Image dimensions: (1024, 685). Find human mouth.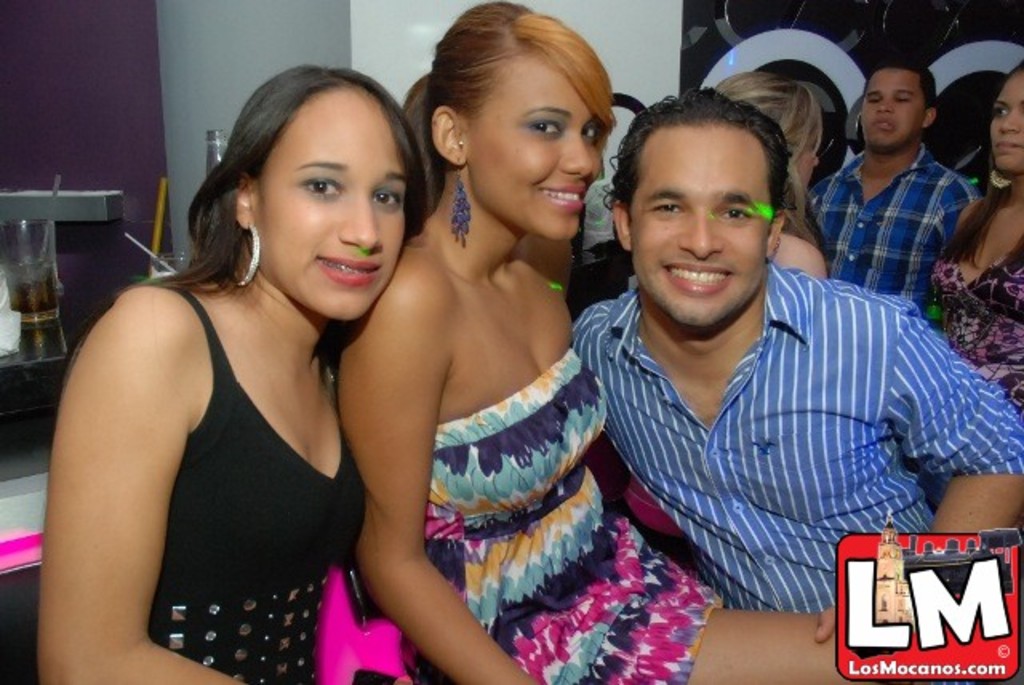
detection(994, 147, 1022, 165).
